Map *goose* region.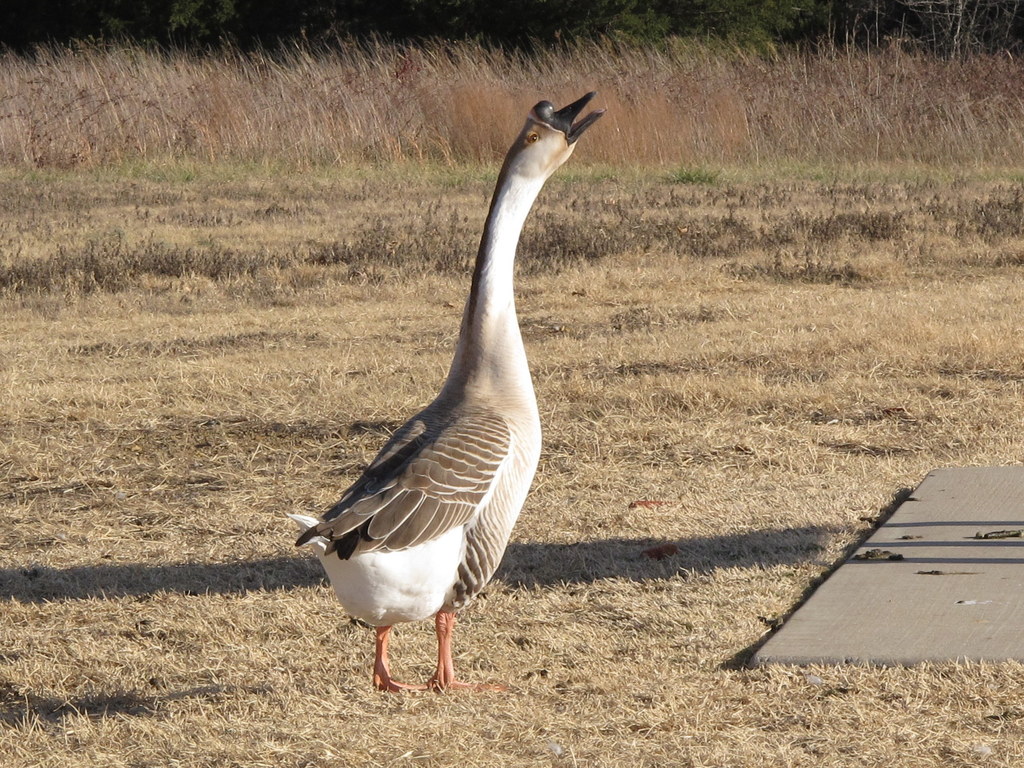
Mapped to (284,86,601,692).
